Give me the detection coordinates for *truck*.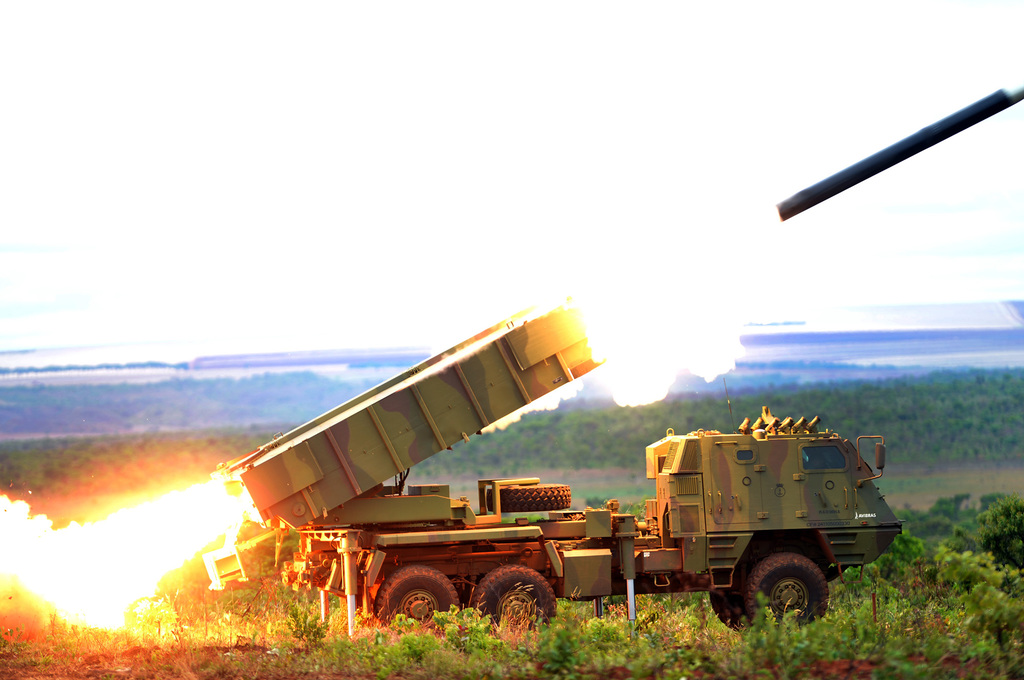
pyautogui.locateOnScreen(298, 413, 924, 640).
